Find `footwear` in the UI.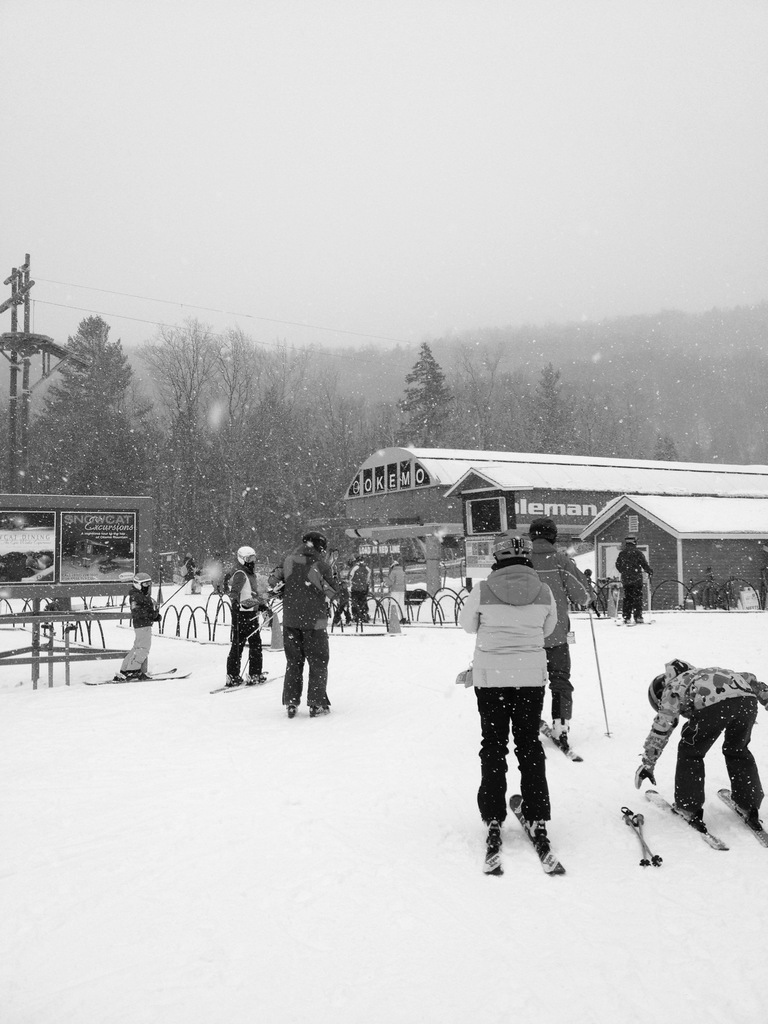
UI element at box(523, 809, 542, 842).
